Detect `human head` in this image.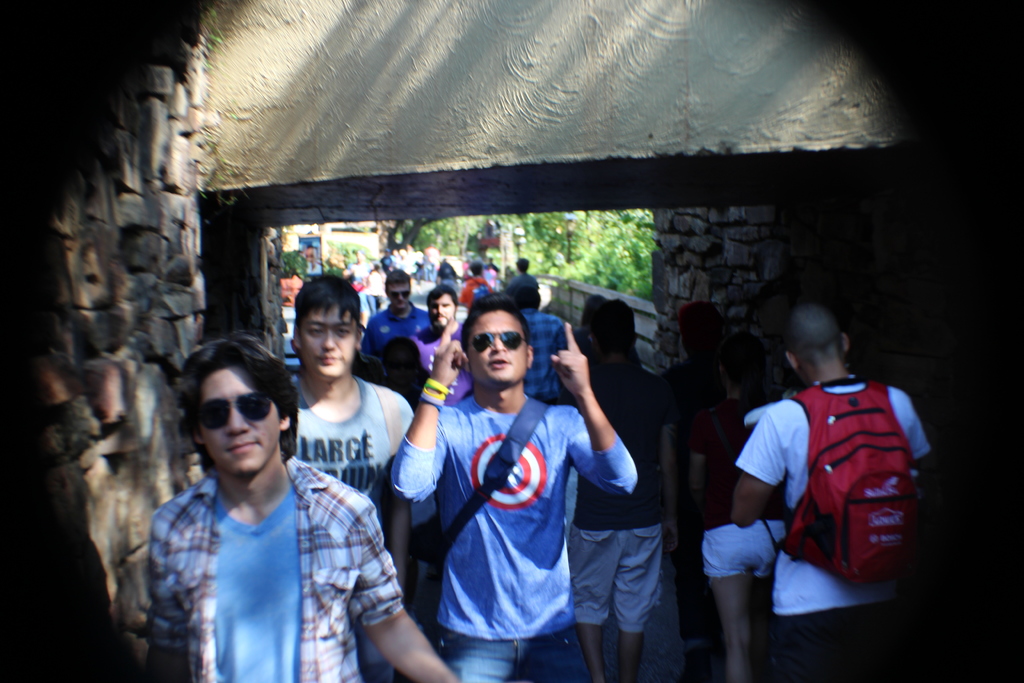
Detection: Rect(184, 335, 299, 473).
